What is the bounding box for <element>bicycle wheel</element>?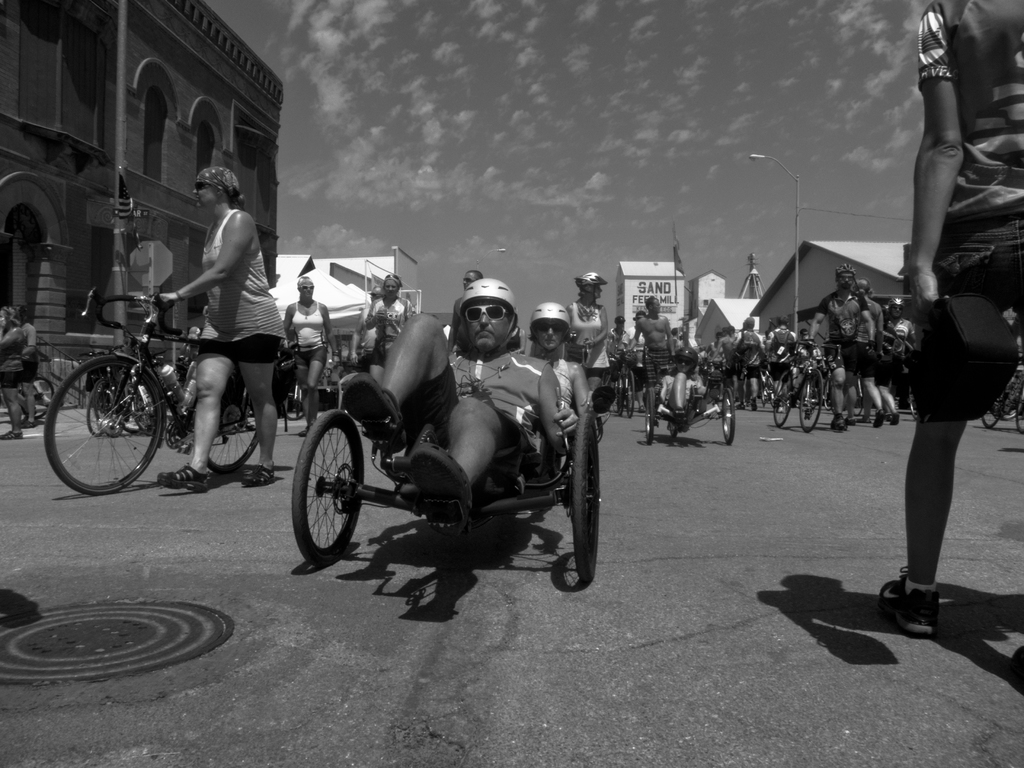
{"left": 207, "top": 375, "right": 259, "bottom": 479}.
